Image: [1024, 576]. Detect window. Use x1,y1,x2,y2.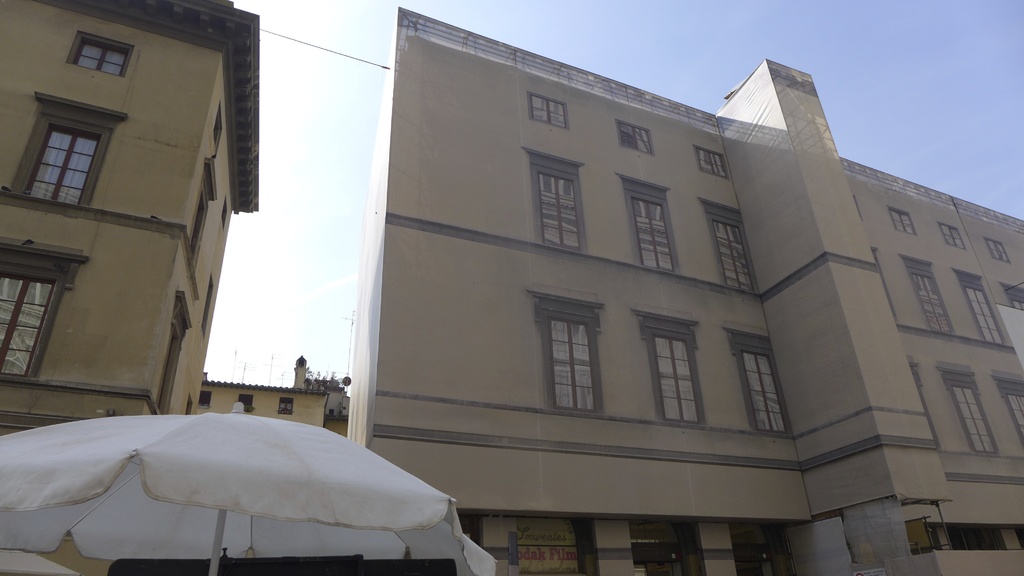
986,236,1007,264.
